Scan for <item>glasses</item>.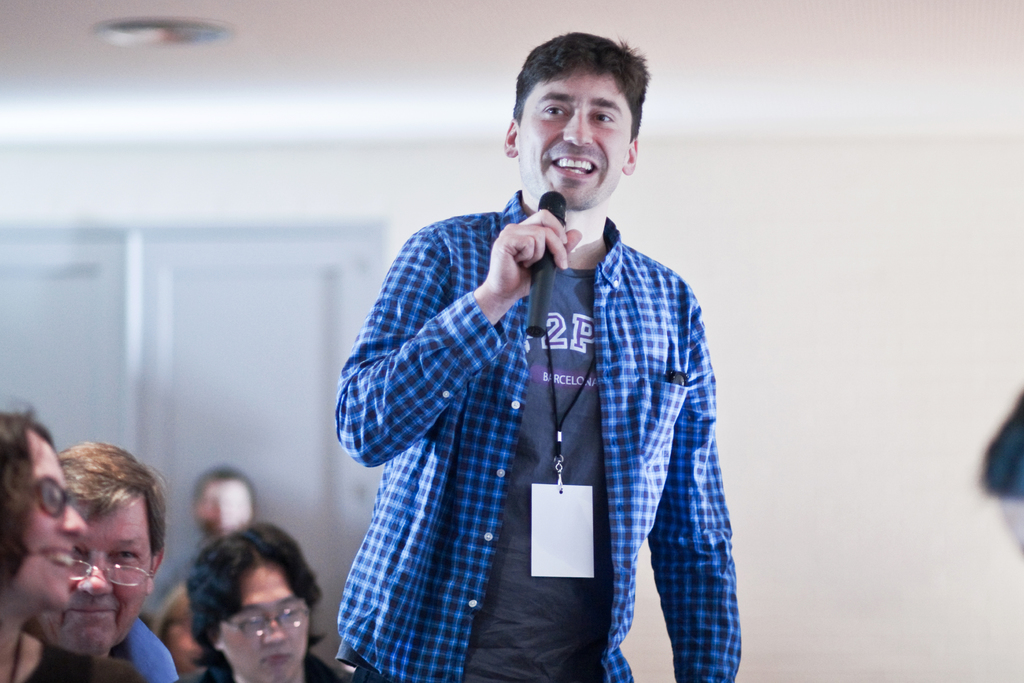
Scan result: <region>217, 597, 313, 639</region>.
